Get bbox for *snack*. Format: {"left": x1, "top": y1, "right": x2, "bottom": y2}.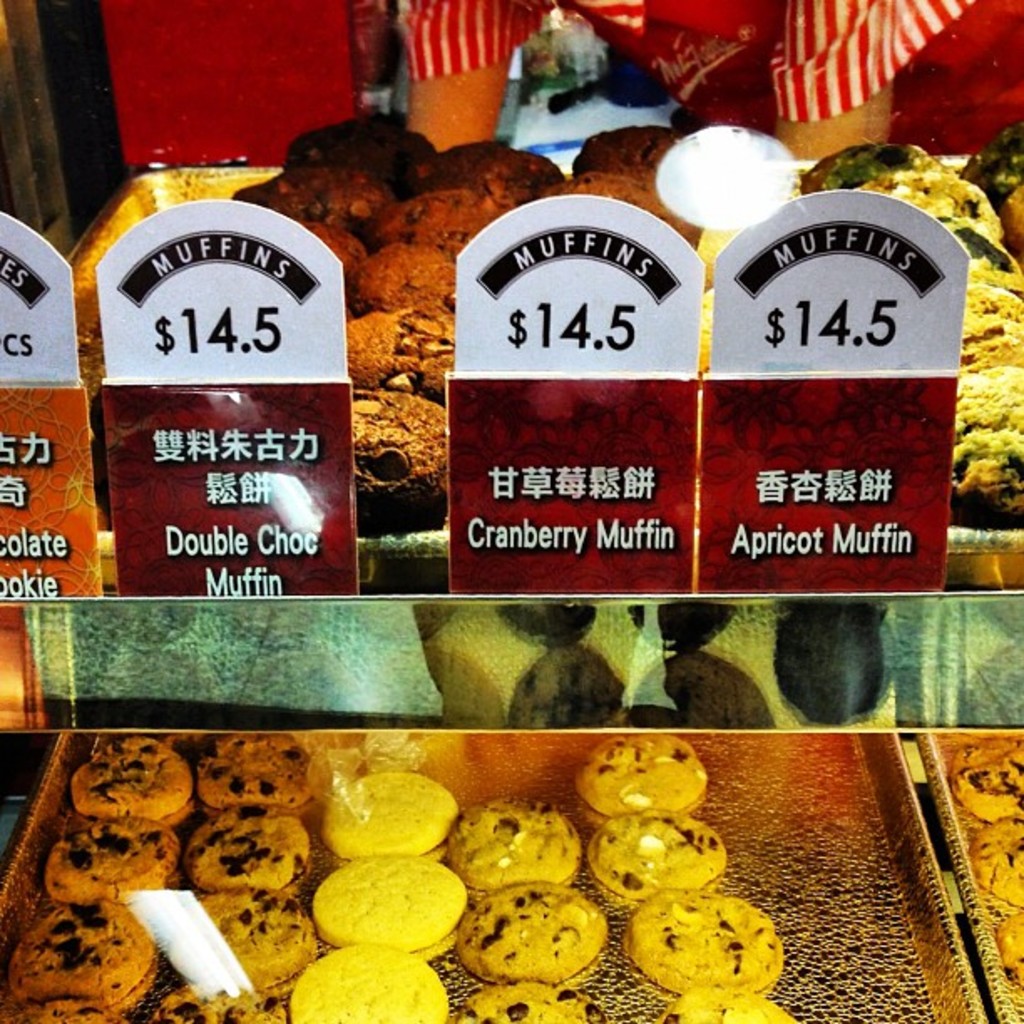
{"left": 196, "top": 731, "right": 311, "bottom": 818}.
